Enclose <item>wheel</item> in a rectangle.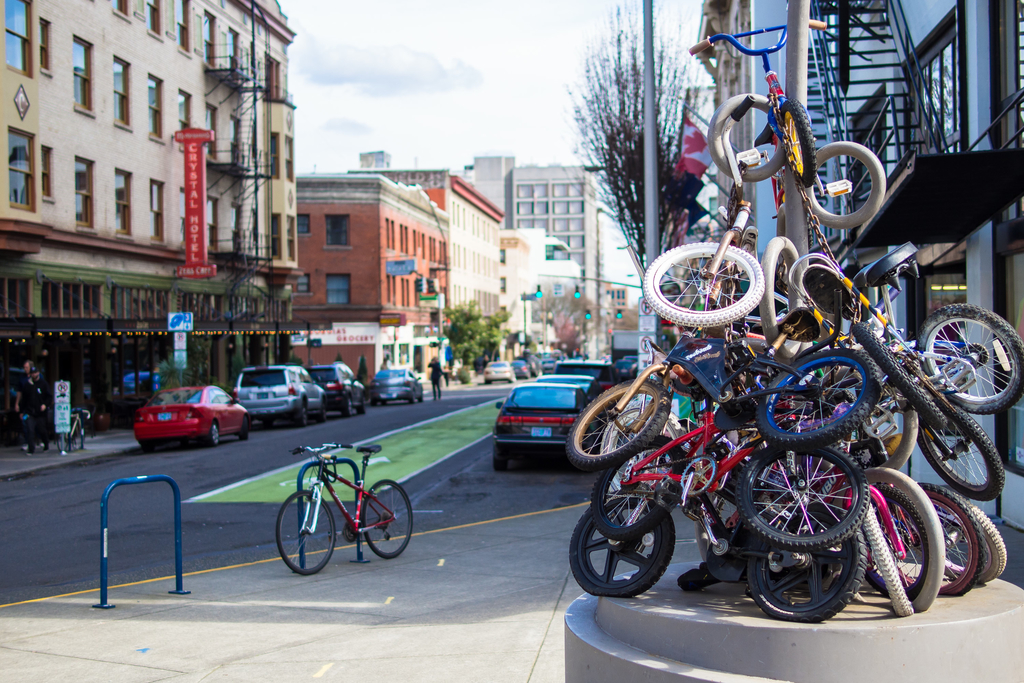
Rect(318, 403, 323, 420).
